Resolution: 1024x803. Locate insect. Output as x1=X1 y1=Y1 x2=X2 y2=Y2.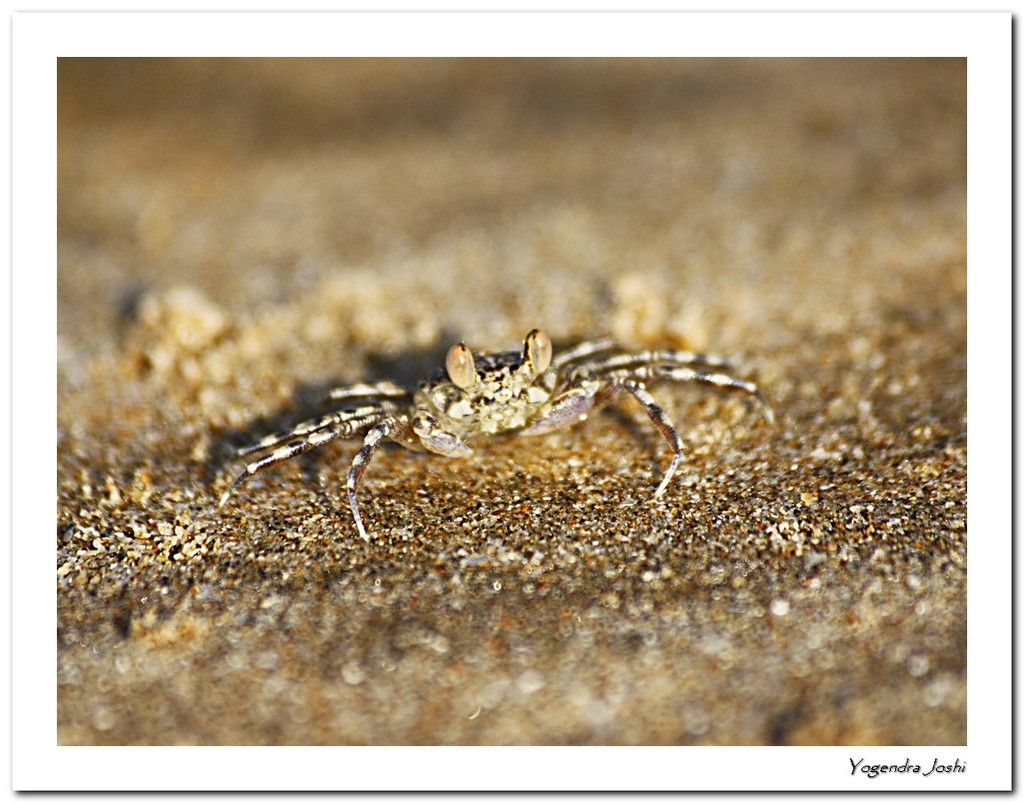
x1=211 y1=316 x2=756 y2=551.
